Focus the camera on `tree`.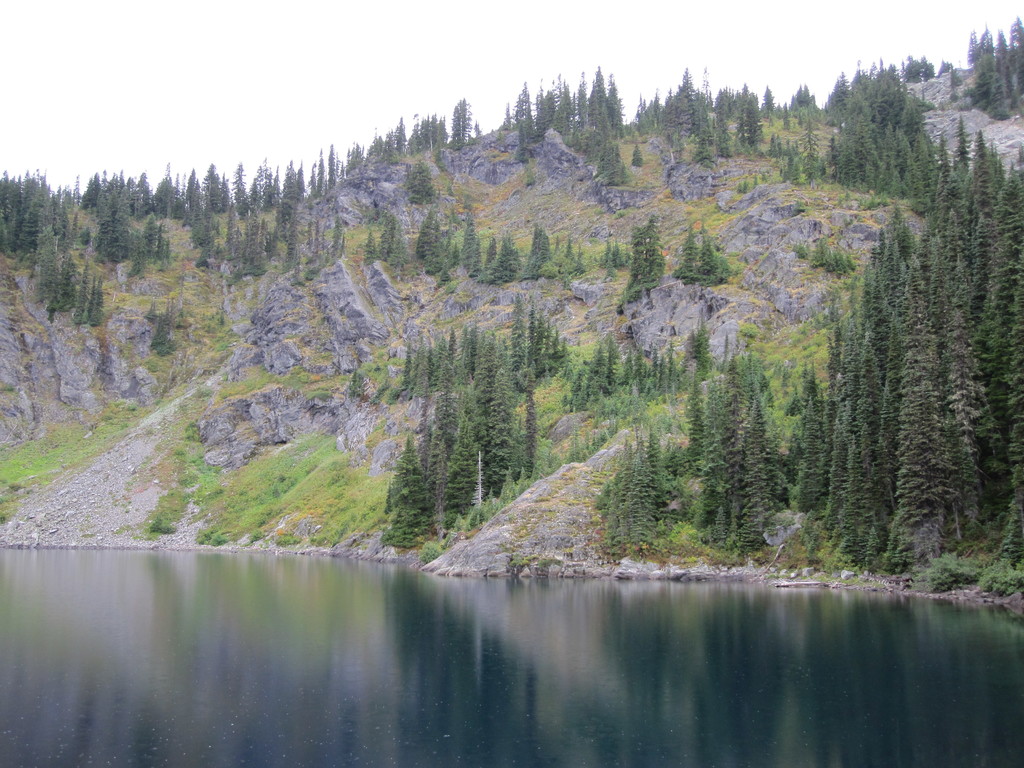
Focus region: [972, 29, 1018, 115].
